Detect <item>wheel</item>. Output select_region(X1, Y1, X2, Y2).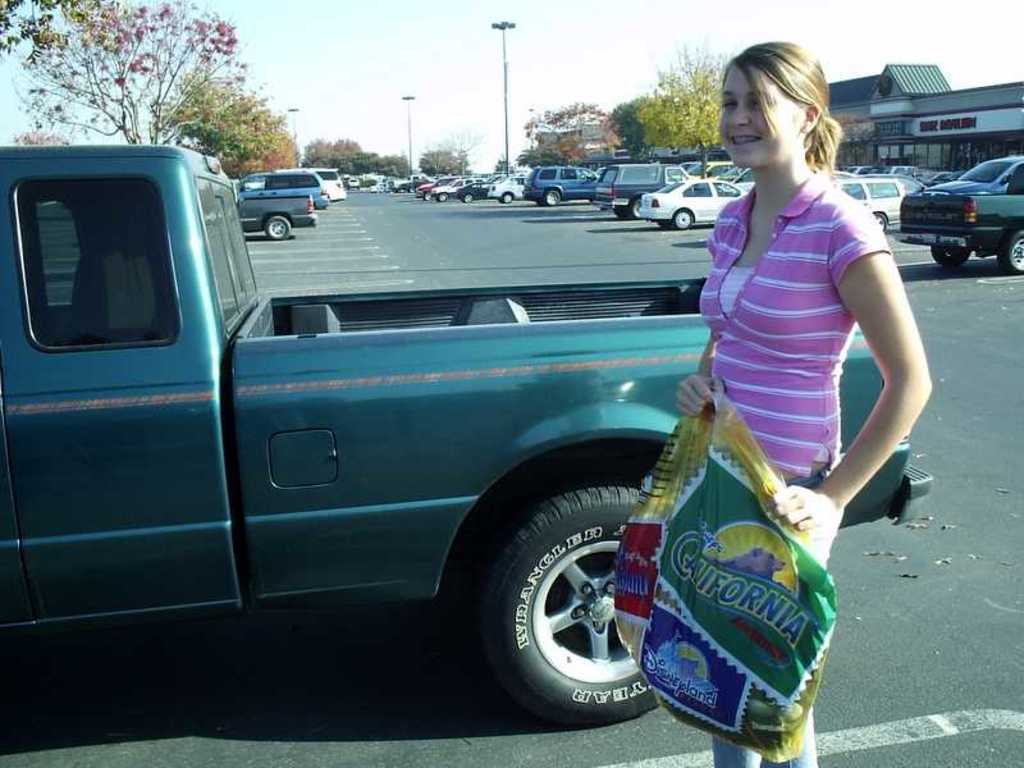
select_region(461, 193, 474, 202).
